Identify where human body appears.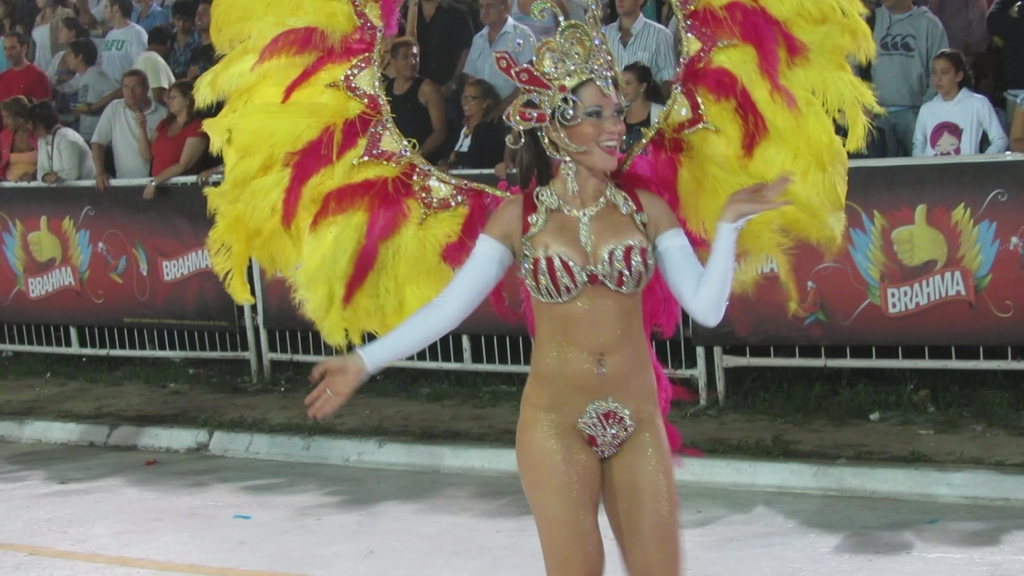
Appears at rect(395, 0, 478, 95).
